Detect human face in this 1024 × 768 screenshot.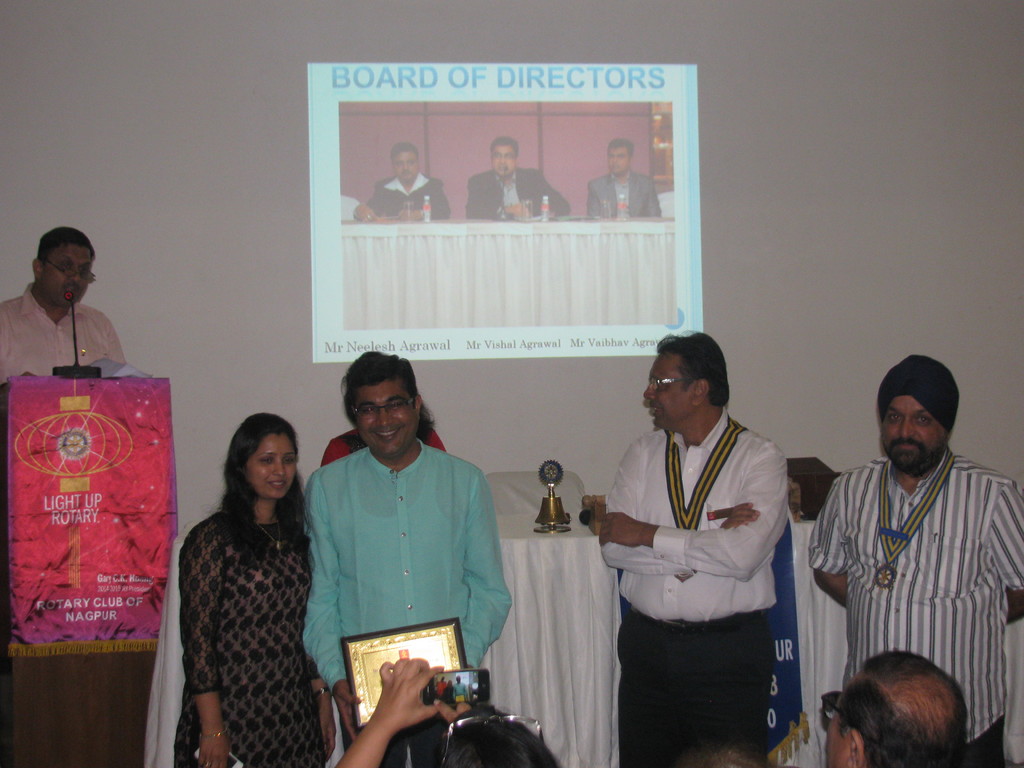
Detection: {"left": 41, "top": 246, "right": 99, "bottom": 307}.
